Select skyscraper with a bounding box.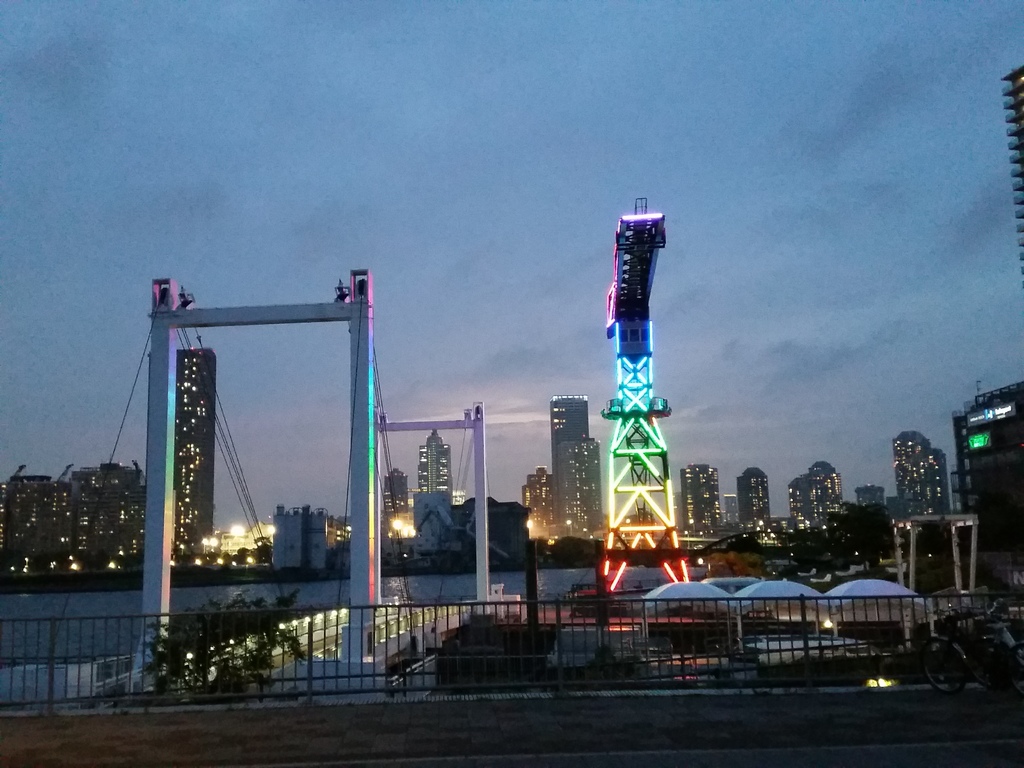
detection(149, 333, 218, 567).
